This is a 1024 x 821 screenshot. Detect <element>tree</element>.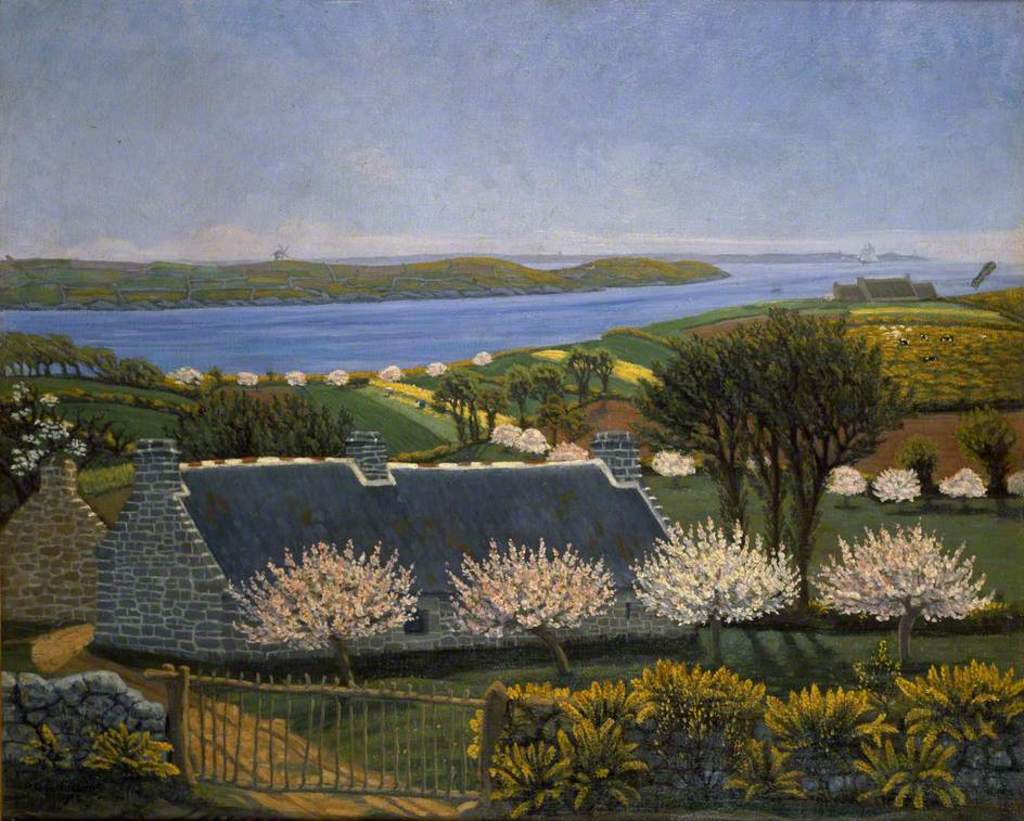
<box>623,317,781,548</box>.
